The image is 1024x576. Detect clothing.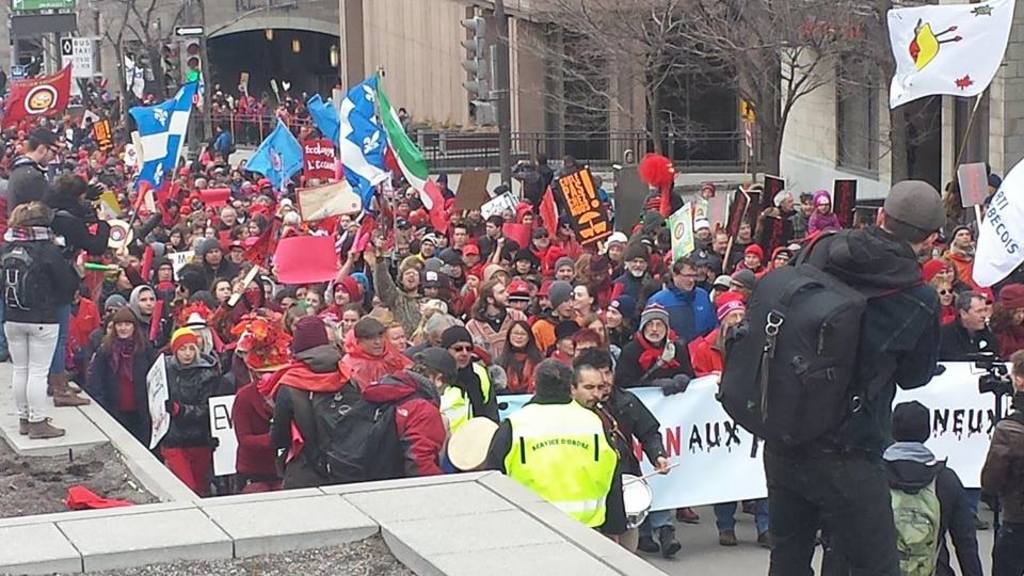
Detection: BBox(373, 253, 441, 347).
